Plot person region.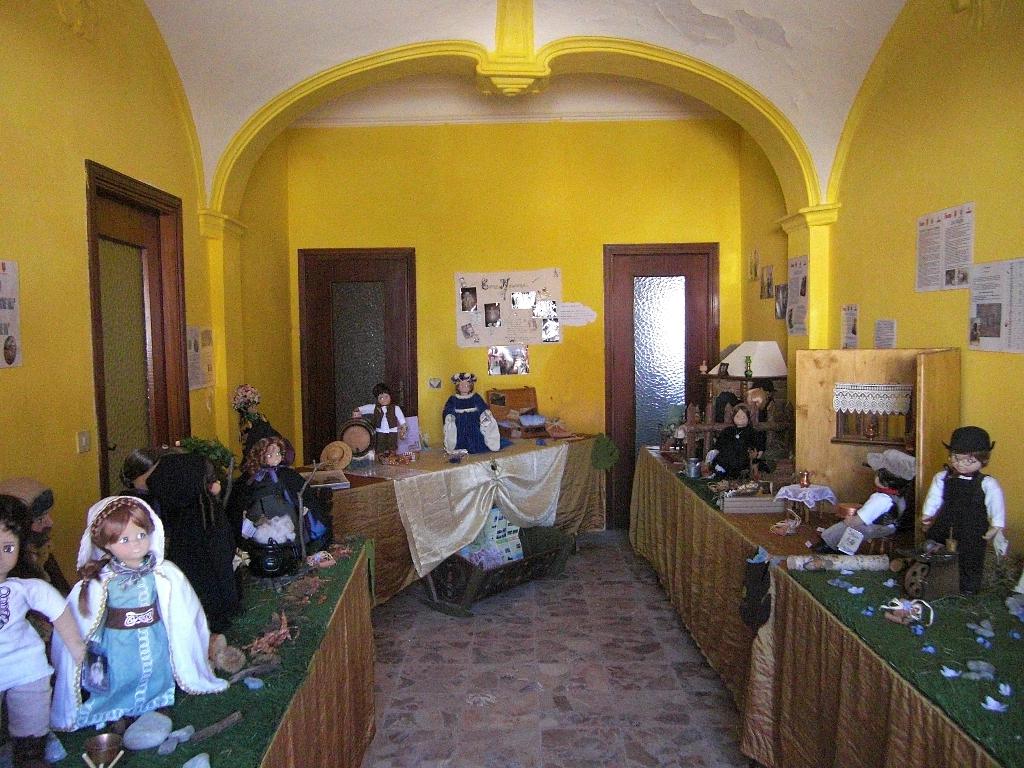
Plotted at {"left": 814, "top": 452, "right": 917, "bottom": 557}.
